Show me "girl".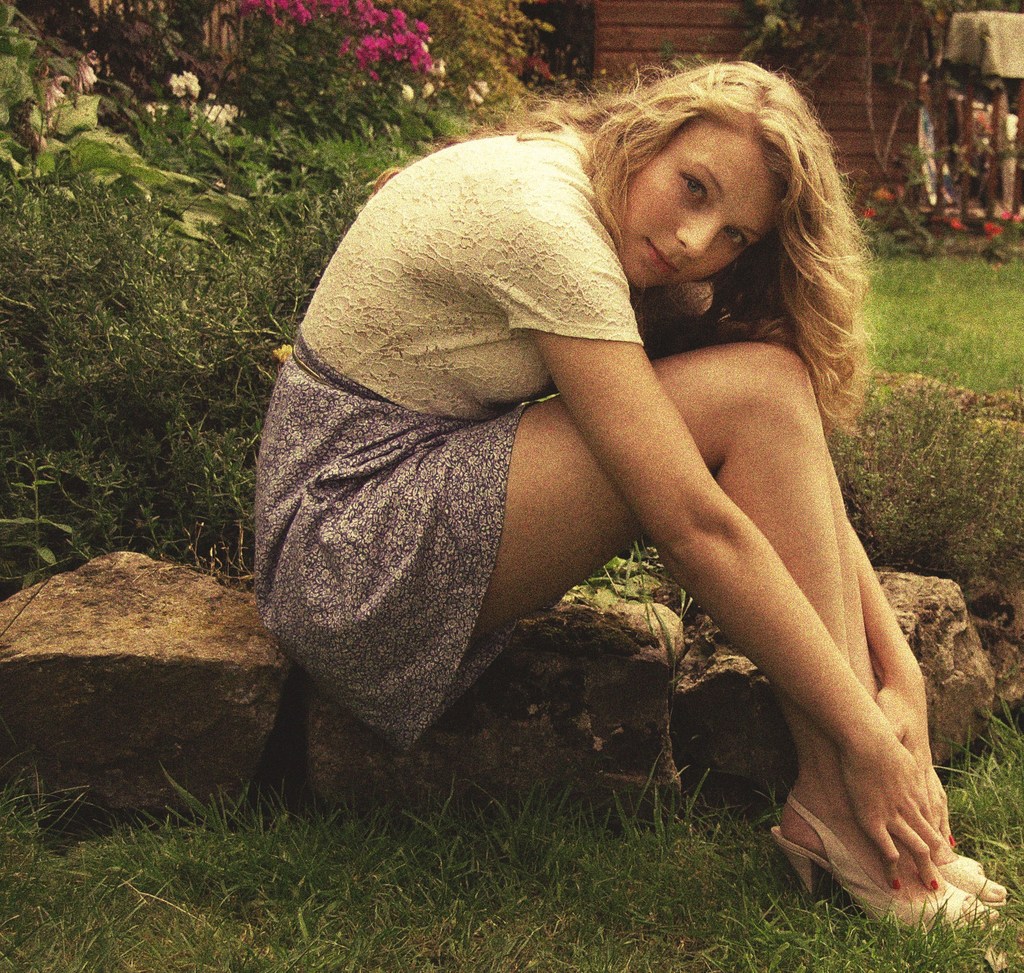
"girl" is here: region(252, 57, 1004, 933).
